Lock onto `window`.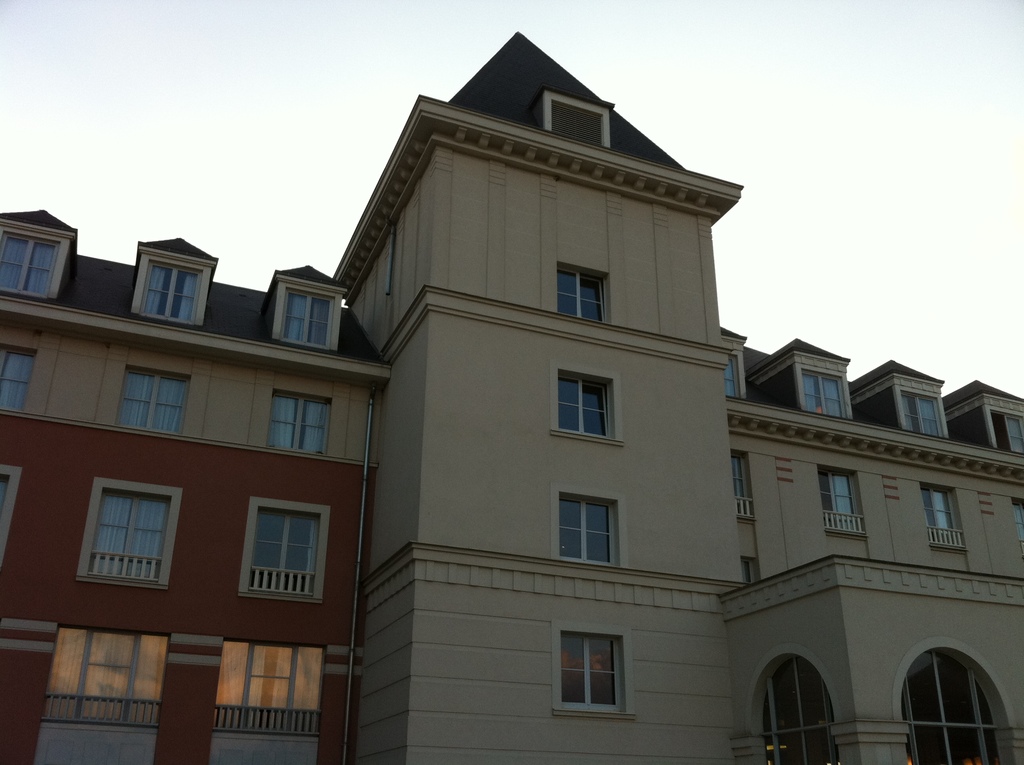
Locked: 79 476 169 592.
